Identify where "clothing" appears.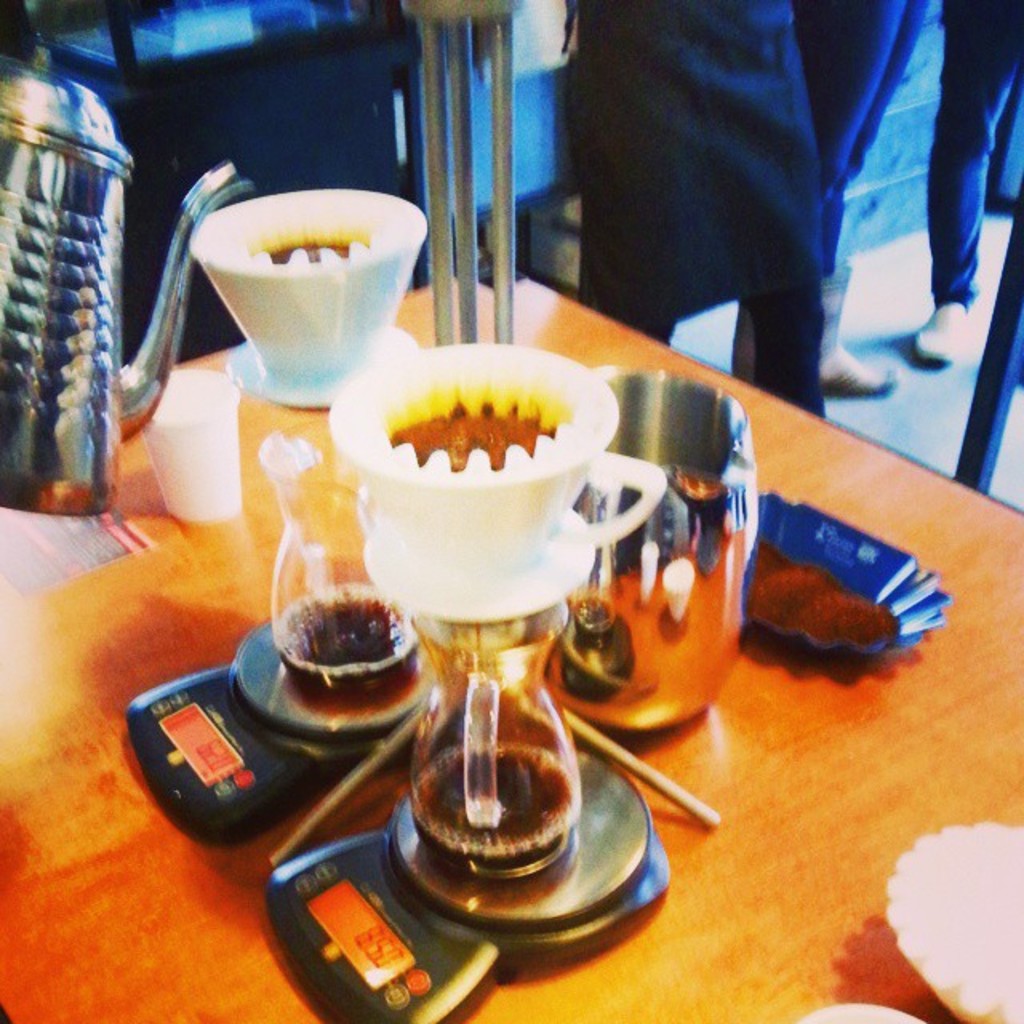
Appears at box=[850, 0, 1022, 298].
